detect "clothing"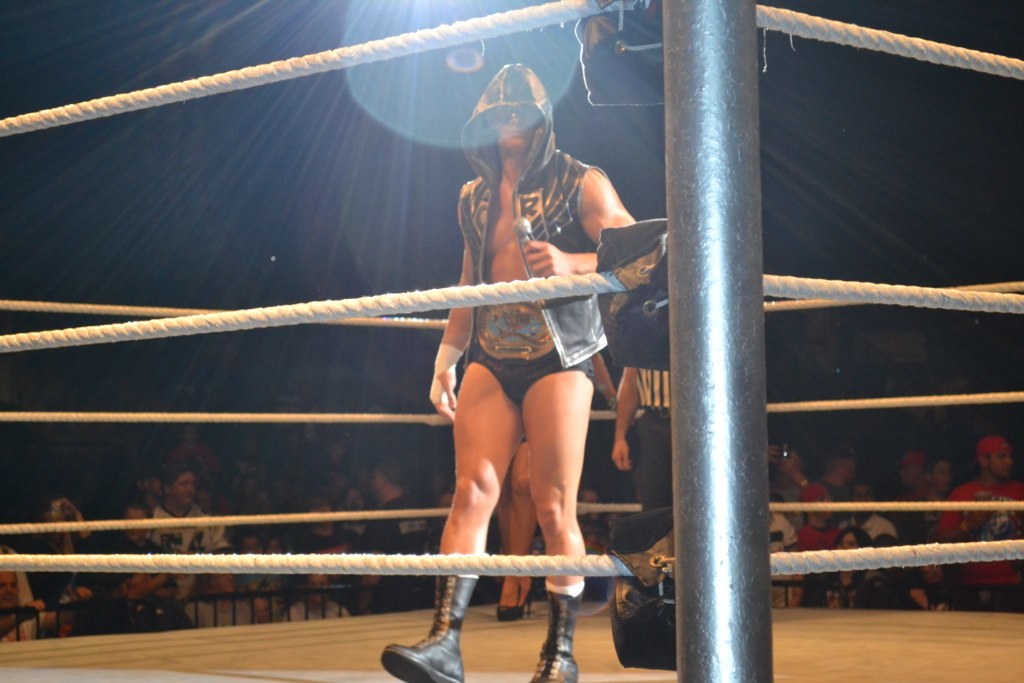
select_region(626, 362, 670, 514)
